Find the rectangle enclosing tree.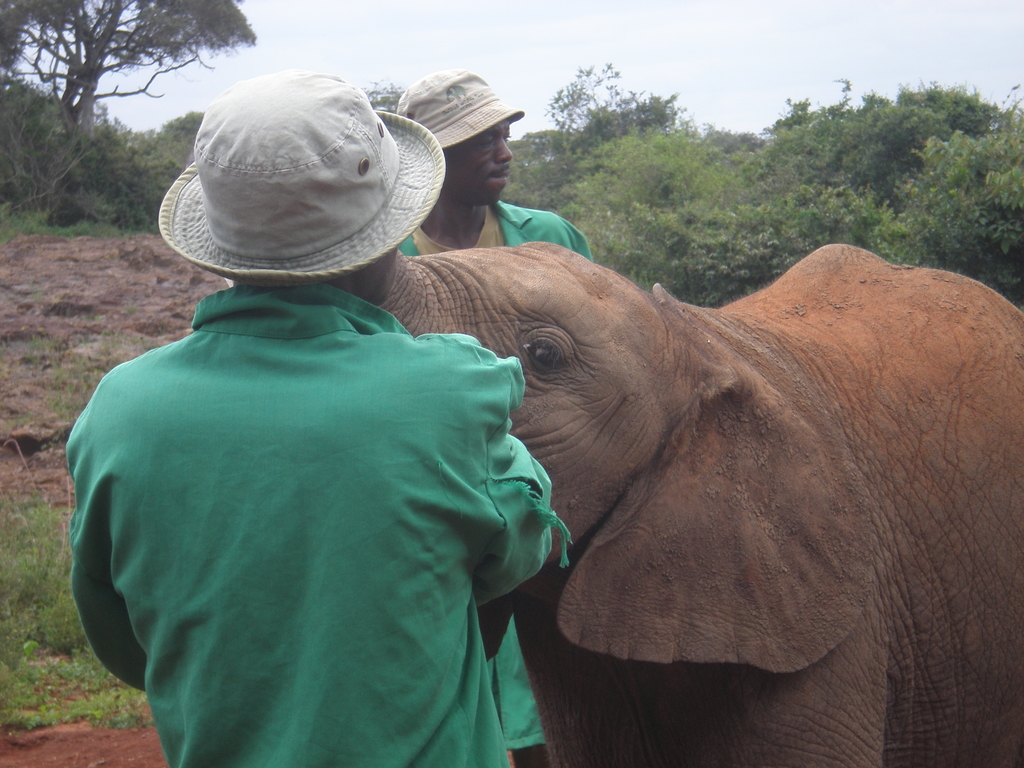
Rect(532, 65, 689, 184).
